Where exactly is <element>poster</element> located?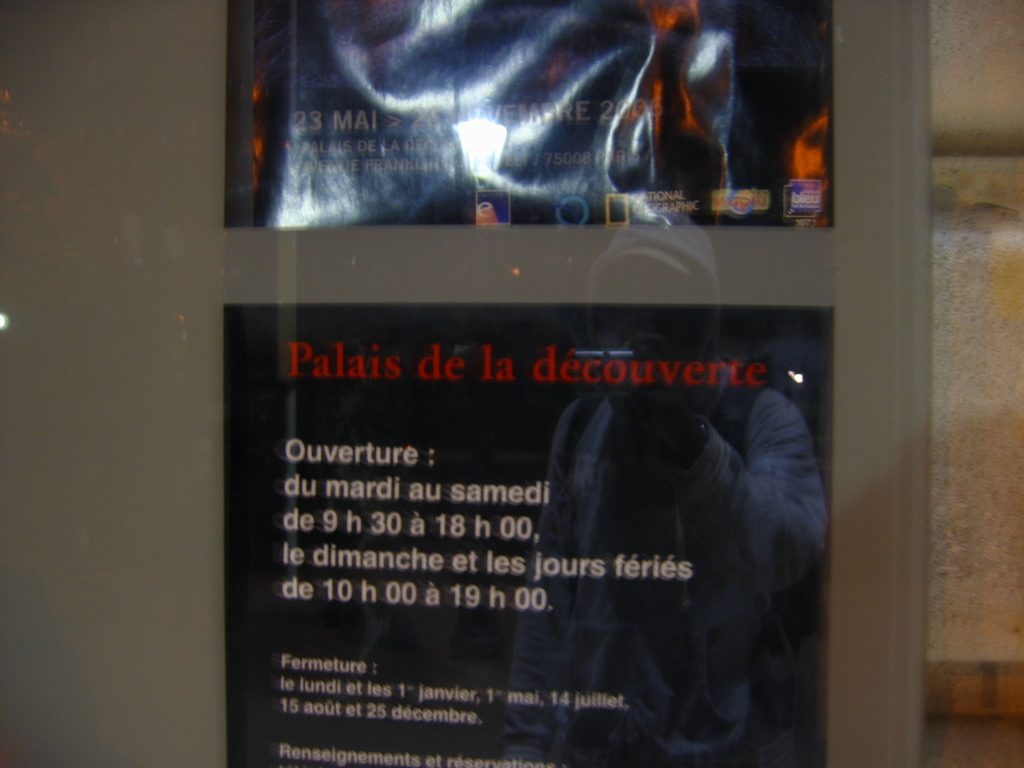
Its bounding box is Rect(220, 302, 837, 767).
